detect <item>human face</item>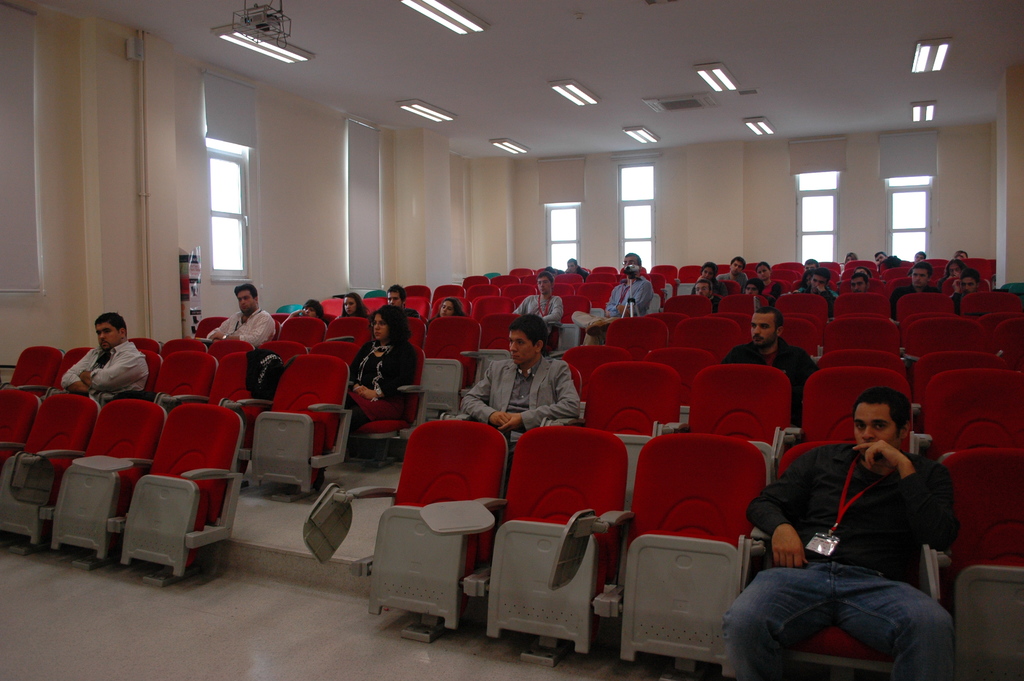
x1=442, y1=299, x2=456, y2=319
